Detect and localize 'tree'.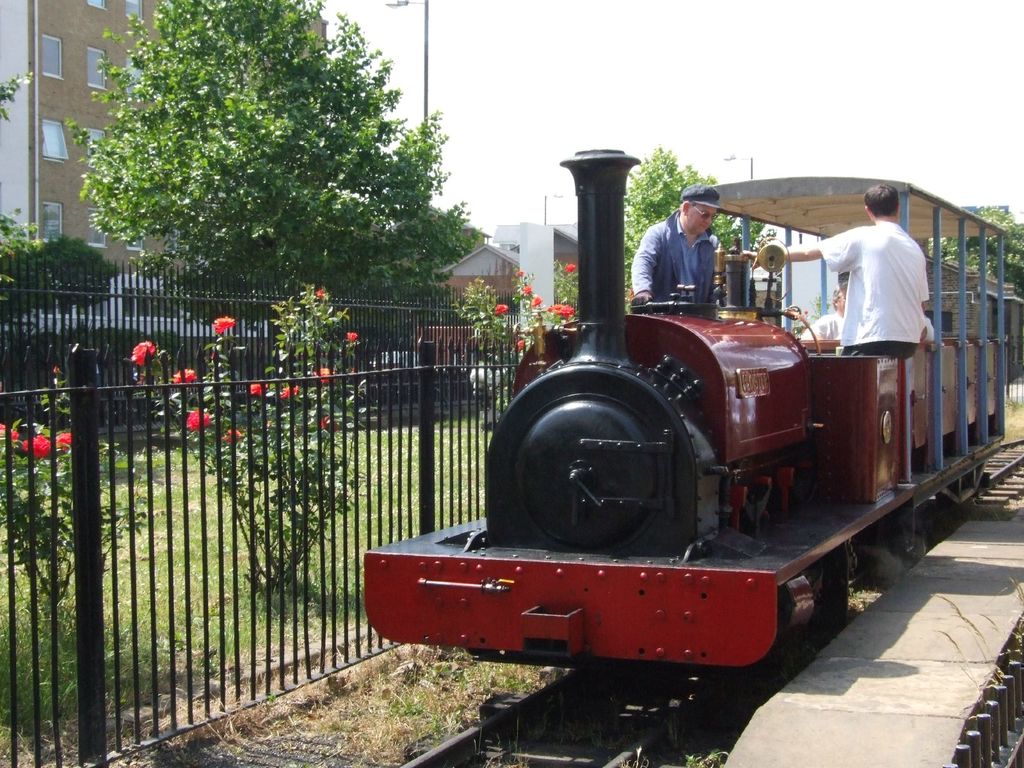
Localized at (x1=618, y1=141, x2=769, y2=305).
